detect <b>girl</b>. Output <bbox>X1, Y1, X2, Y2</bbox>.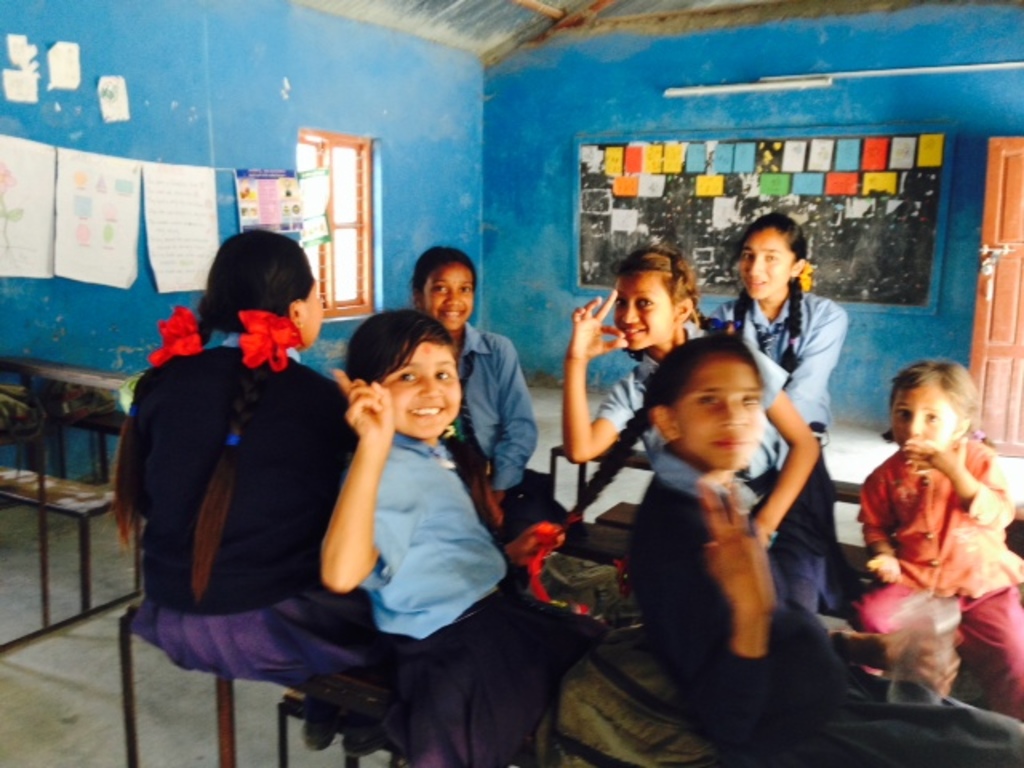
<bbox>566, 334, 1022, 766</bbox>.
